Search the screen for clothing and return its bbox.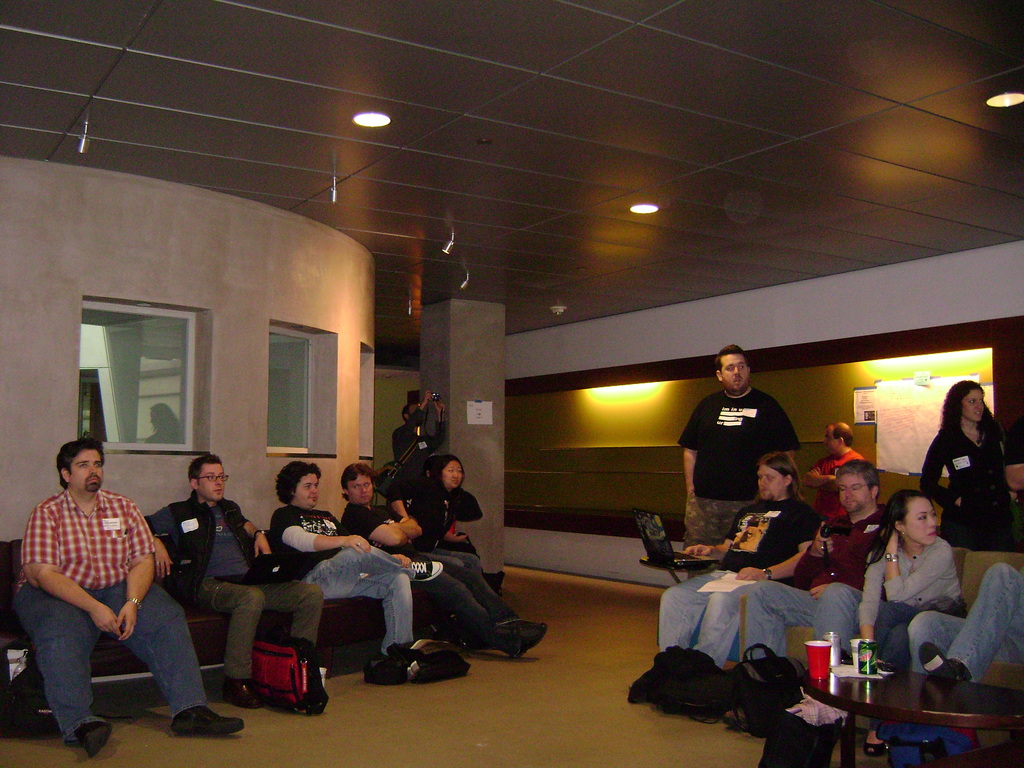
Found: <region>673, 387, 802, 554</region>.
